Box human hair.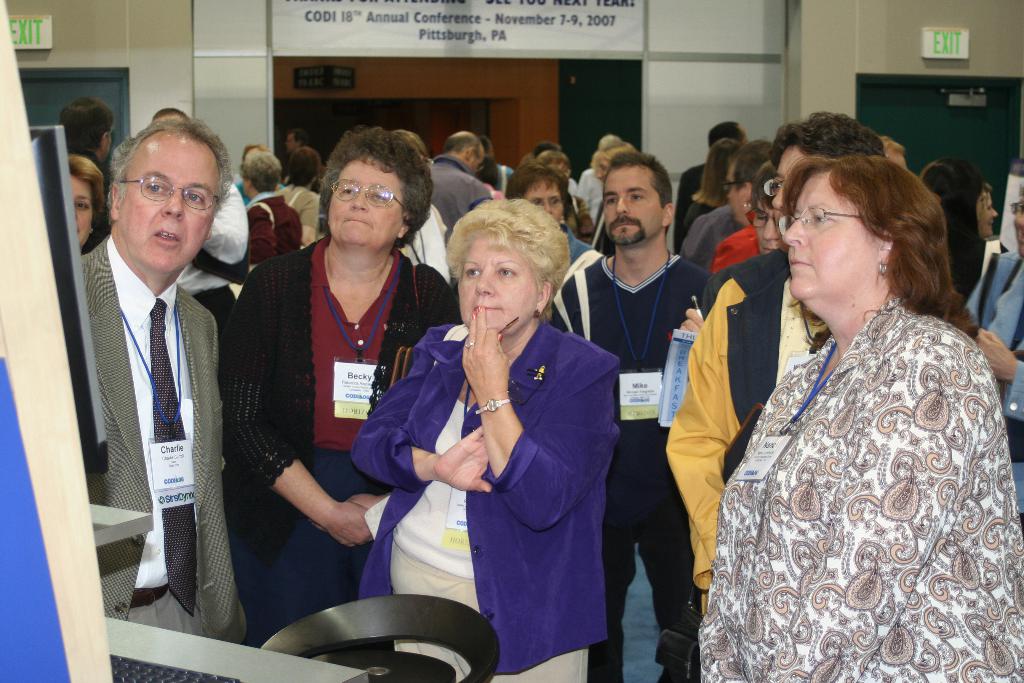
crop(588, 134, 628, 168).
